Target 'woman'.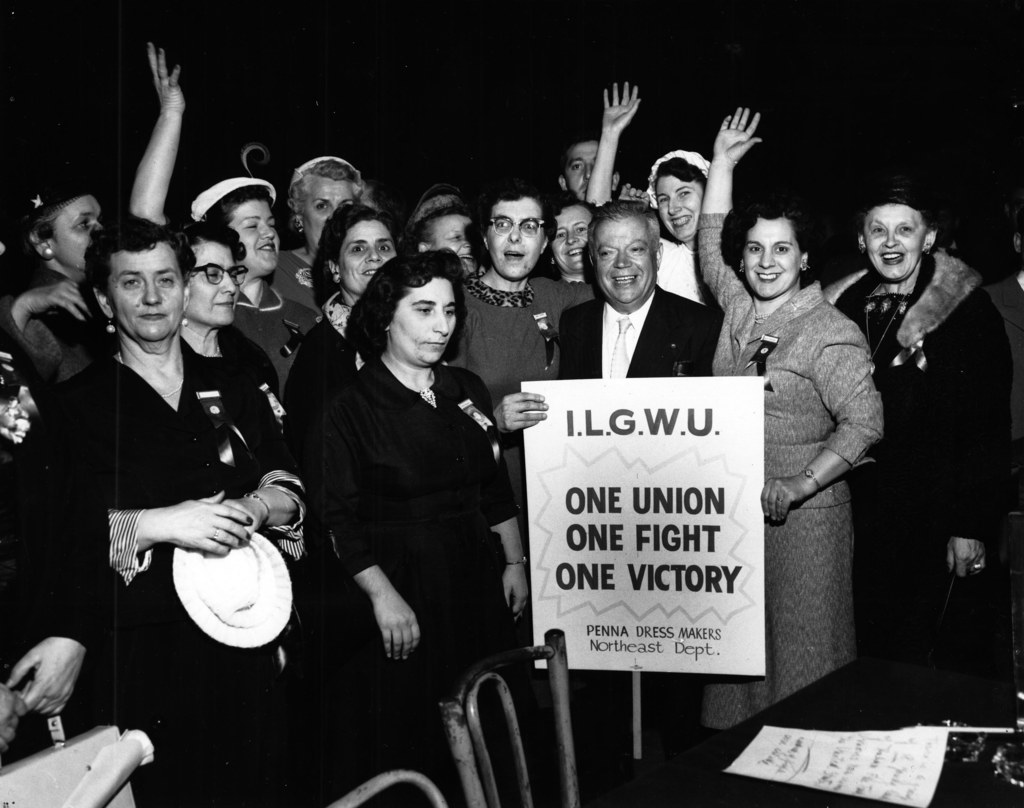
Target region: BBox(316, 248, 530, 807).
